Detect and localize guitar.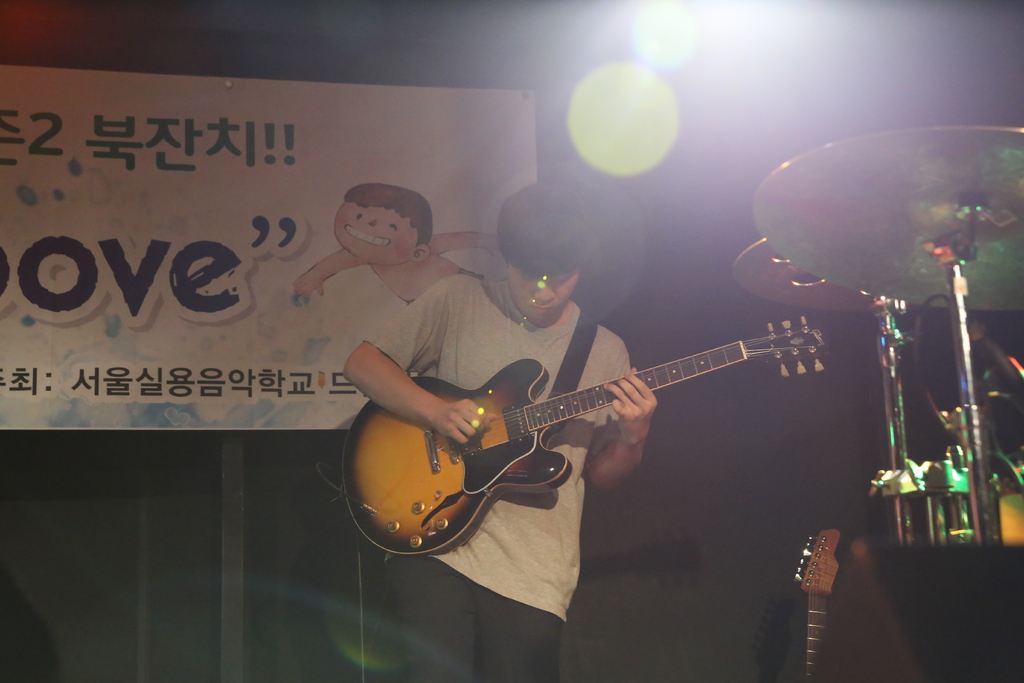
Localized at l=333, t=292, r=840, b=571.
